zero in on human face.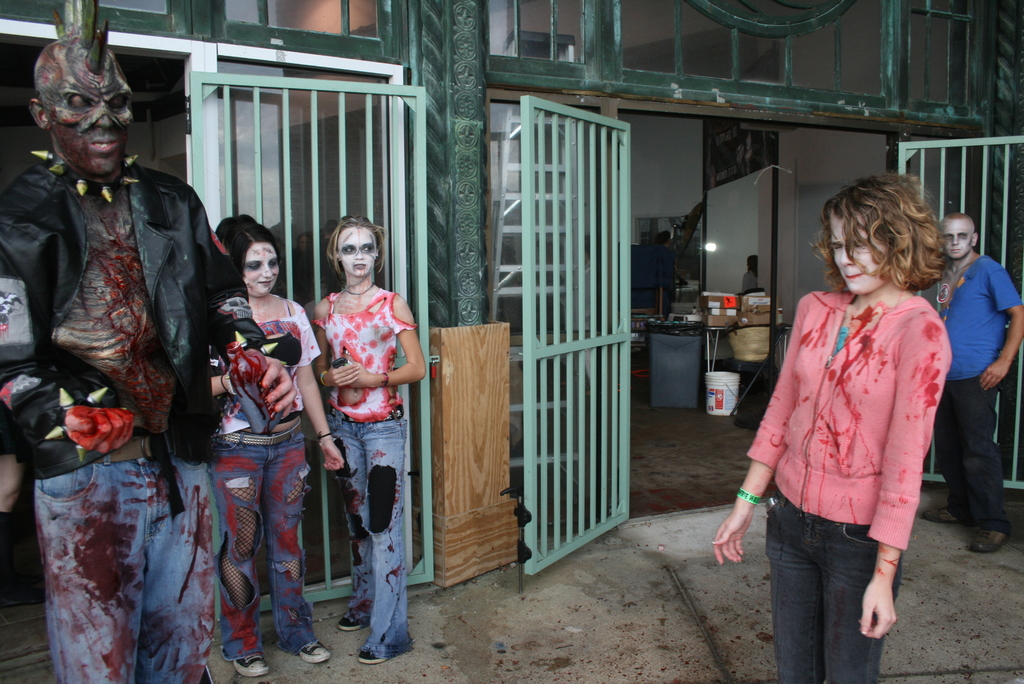
Zeroed in: region(243, 243, 281, 294).
